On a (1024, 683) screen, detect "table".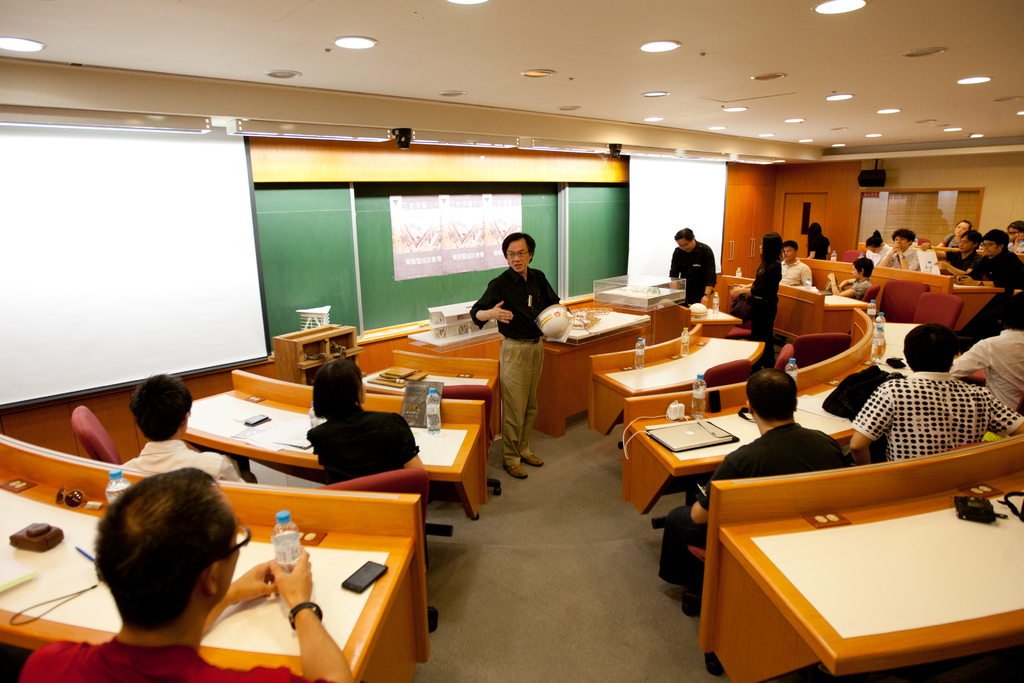
{"left": 366, "top": 348, "right": 500, "bottom": 439}.
